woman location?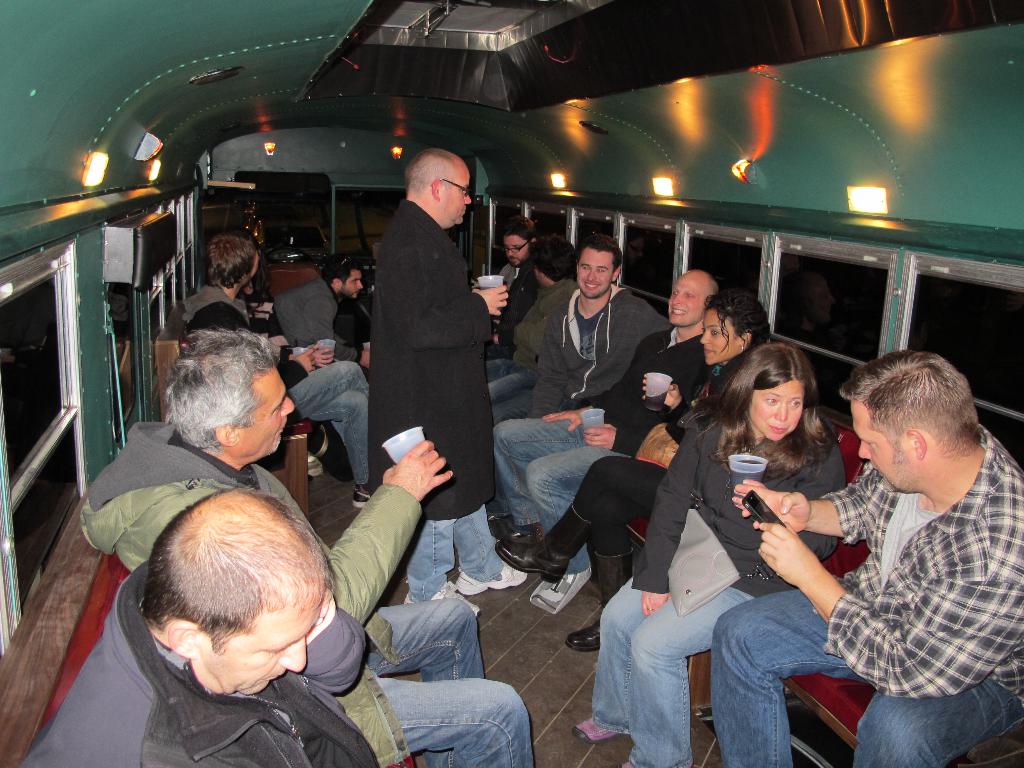
x1=500 y1=291 x2=788 y2=646
